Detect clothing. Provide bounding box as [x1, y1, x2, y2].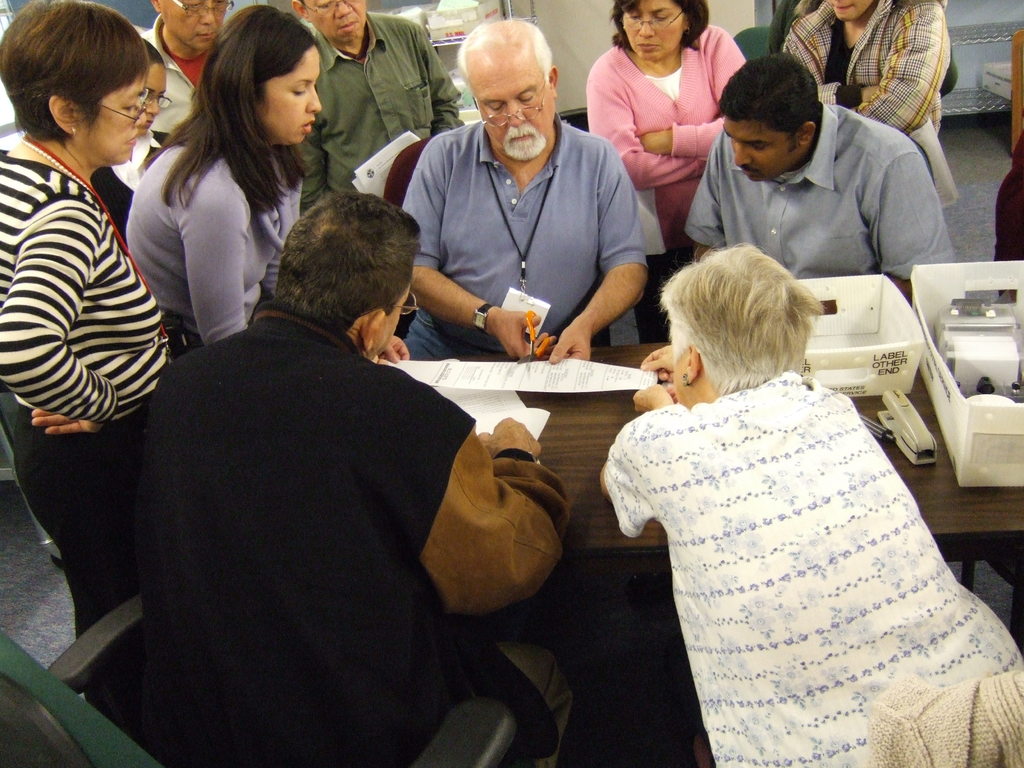
[782, 0, 948, 228].
